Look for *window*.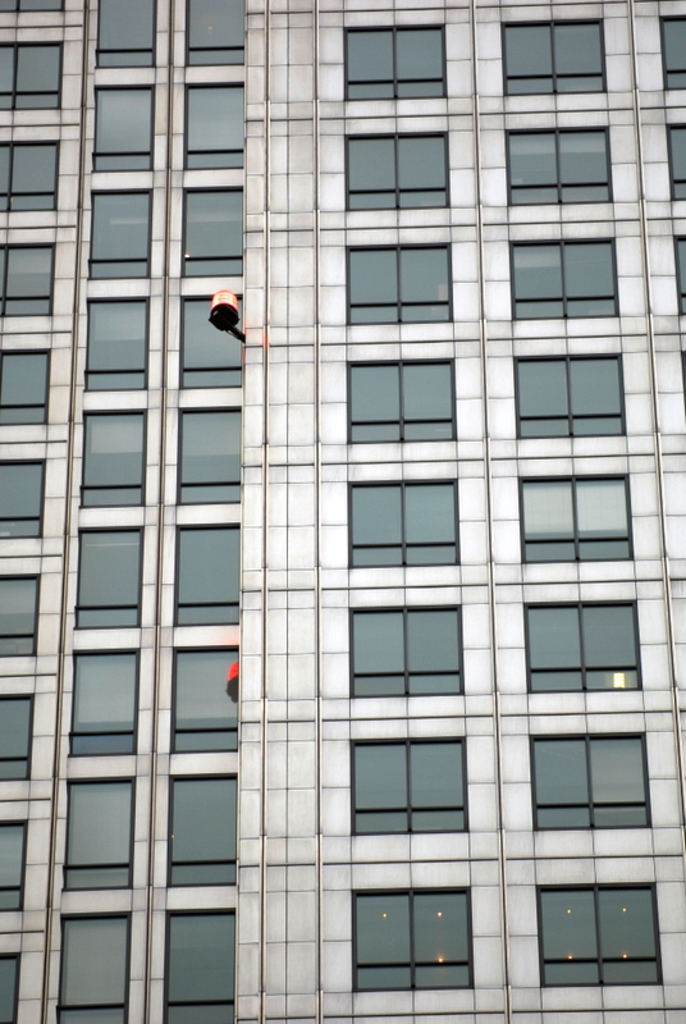
Found: x1=0 y1=568 x2=40 y2=660.
